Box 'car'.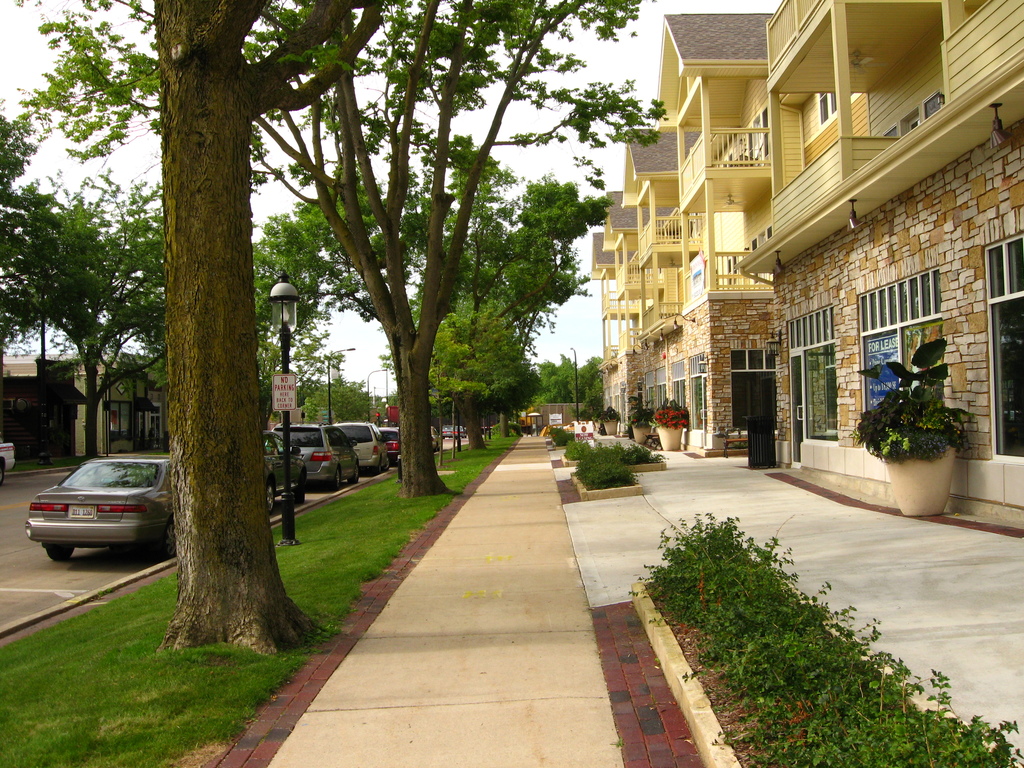
[x1=444, y1=426, x2=472, y2=436].
